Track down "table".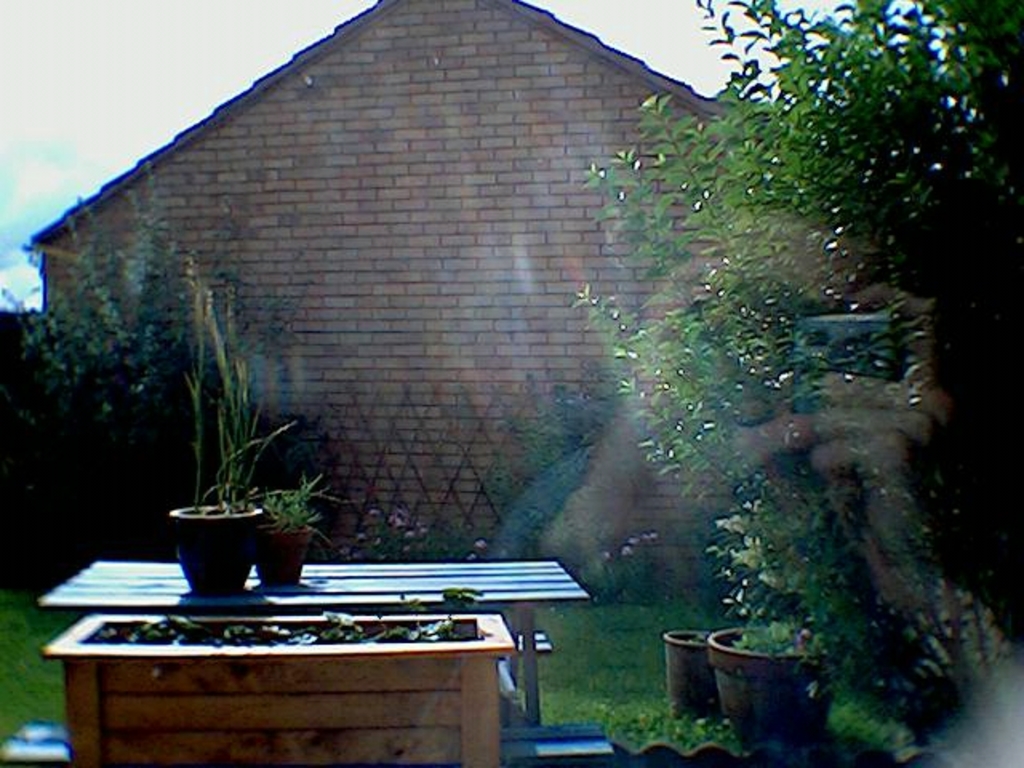
Tracked to <box>24,562,568,749</box>.
